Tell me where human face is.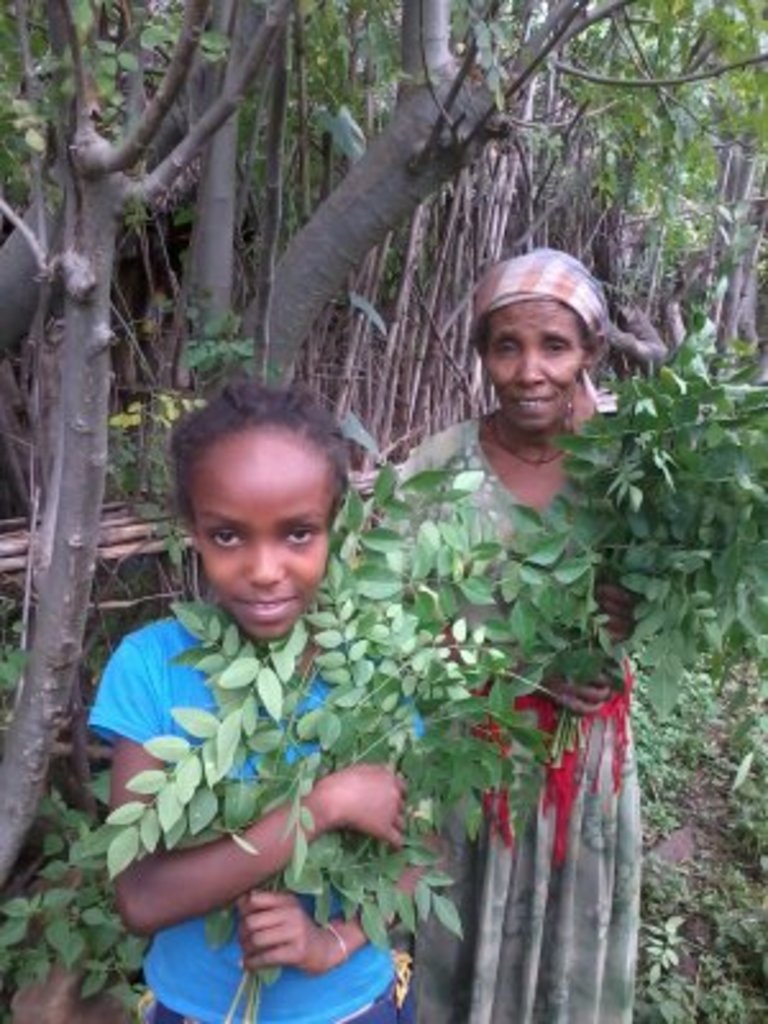
human face is at 195,445,335,640.
